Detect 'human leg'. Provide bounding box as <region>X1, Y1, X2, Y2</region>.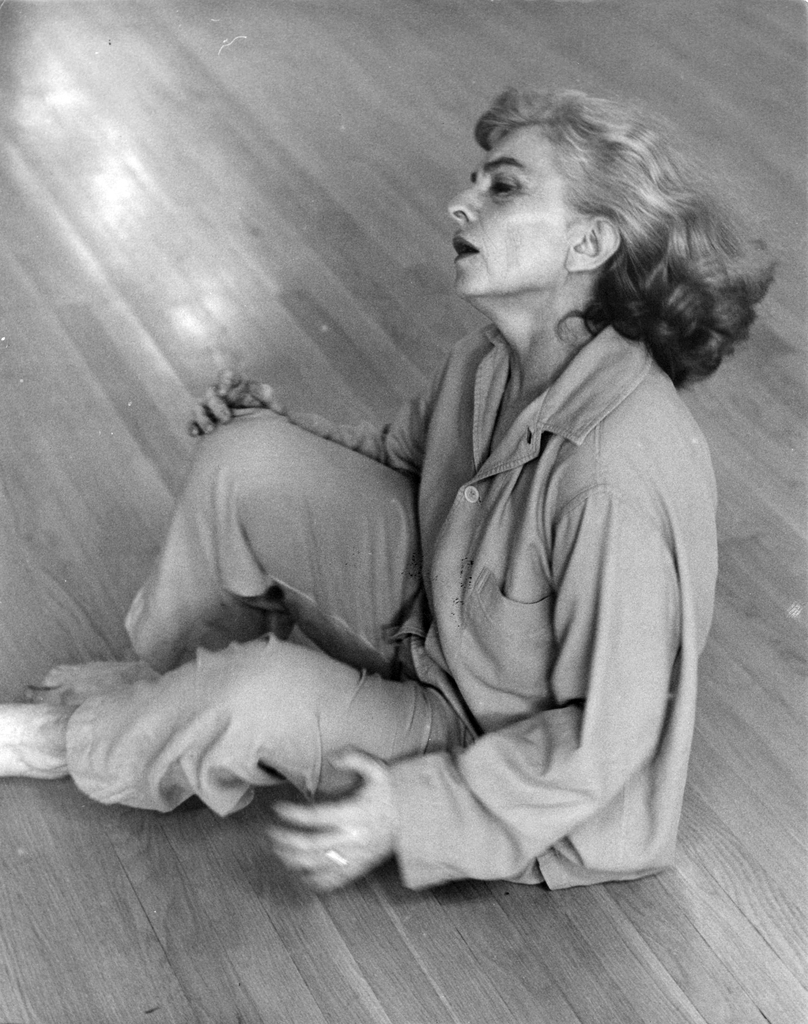
<region>32, 406, 426, 704</region>.
